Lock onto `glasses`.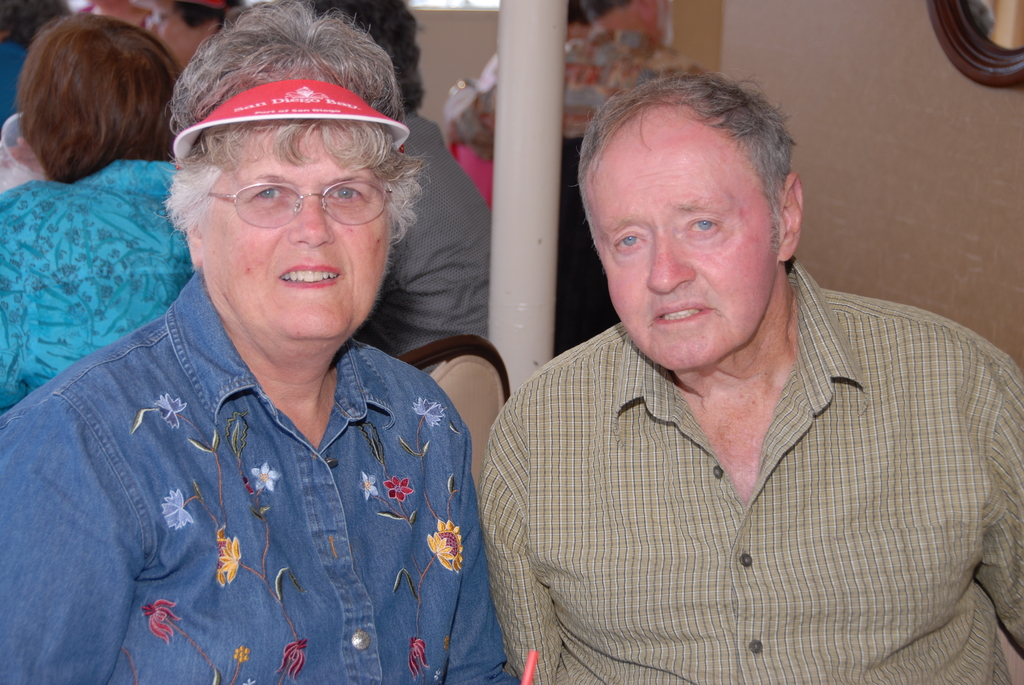
Locked: [152,11,176,29].
